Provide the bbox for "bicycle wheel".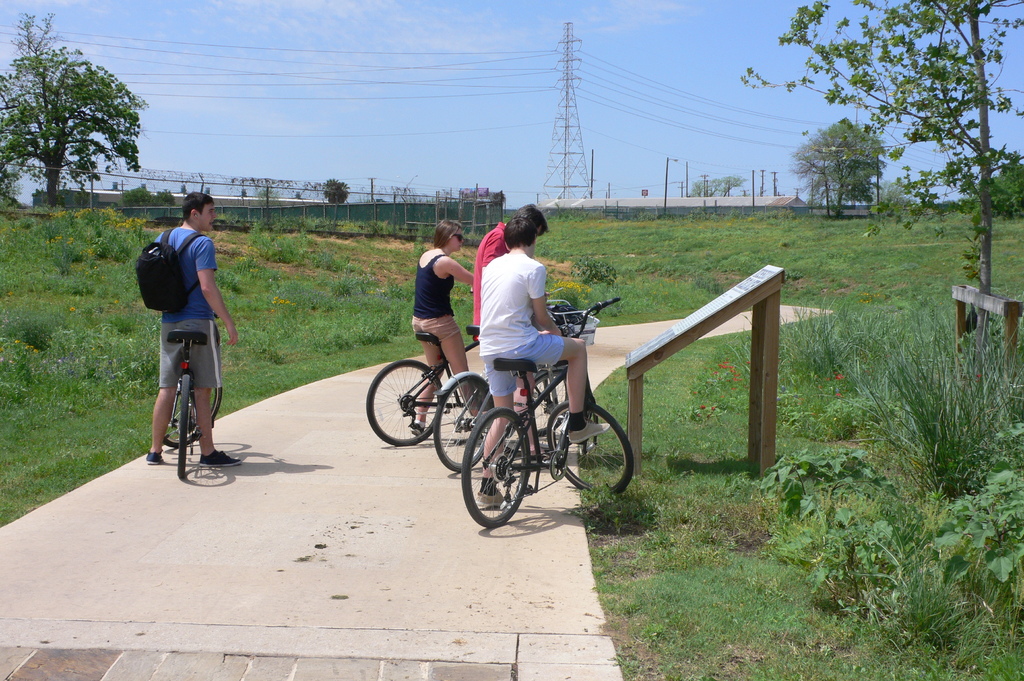
432, 378, 492, 472.
